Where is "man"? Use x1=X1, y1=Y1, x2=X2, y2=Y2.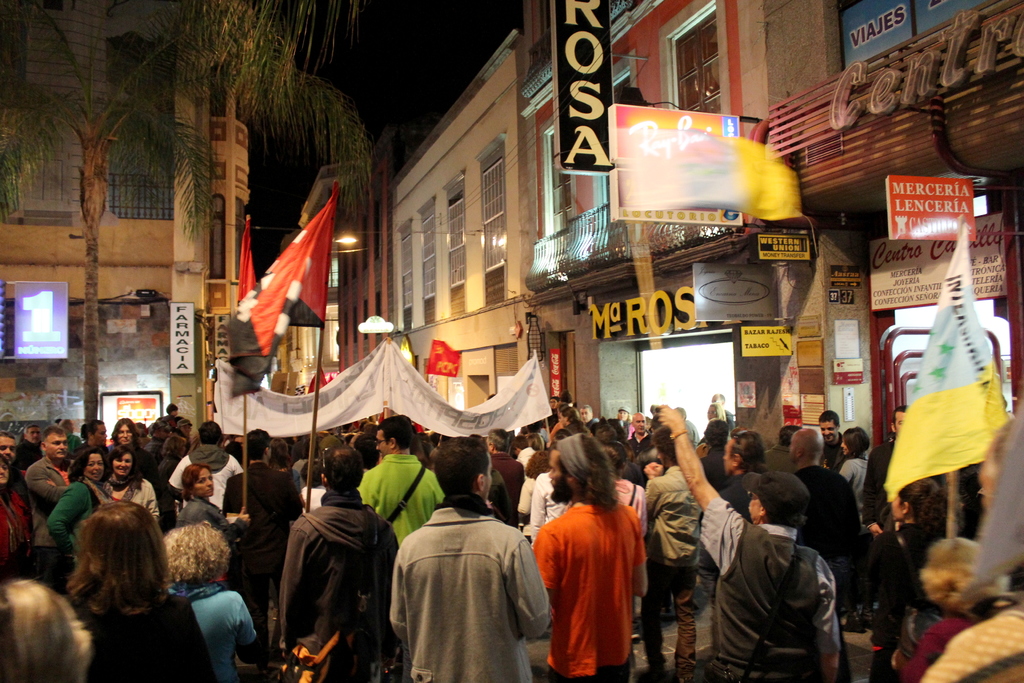
x1=381, y1=455, x2=541, y2=672.
